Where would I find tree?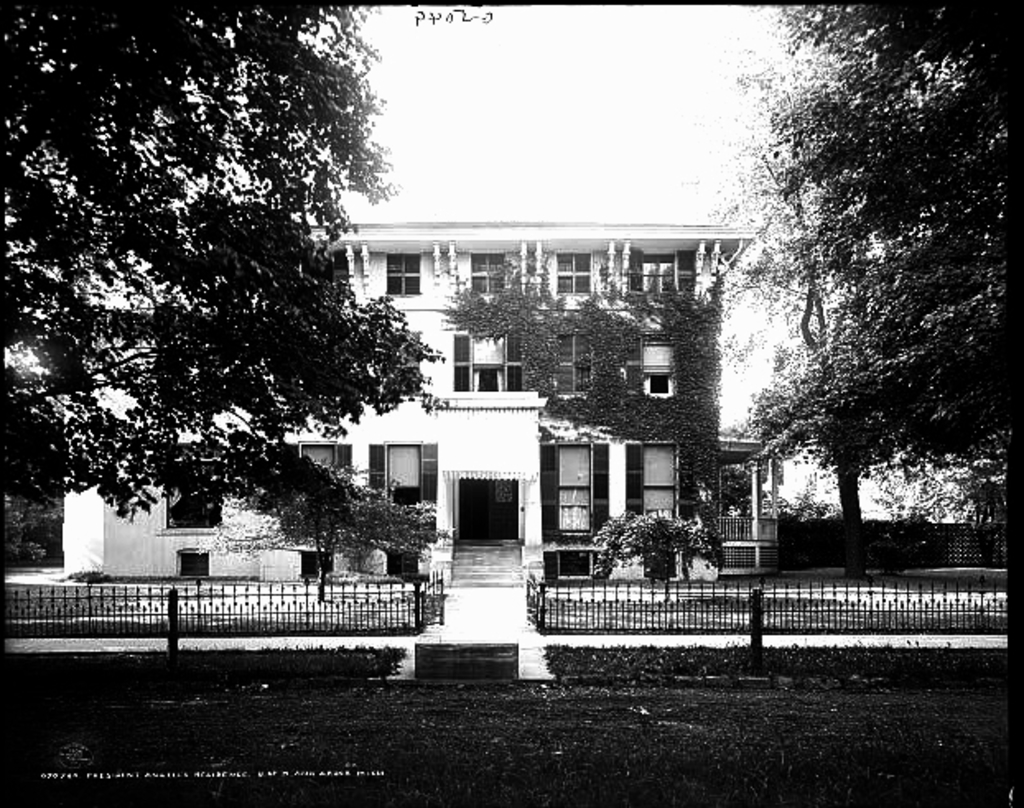
At box=[0, 13, 451, 535].
